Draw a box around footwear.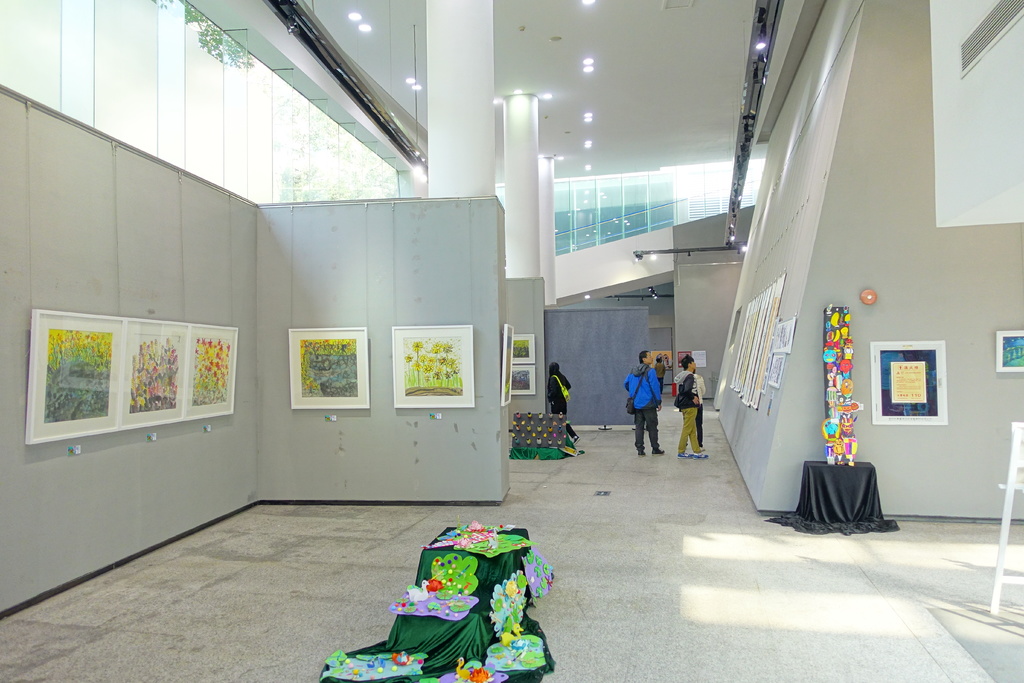
x1=692 y1=449 x2=709 y2=460.
